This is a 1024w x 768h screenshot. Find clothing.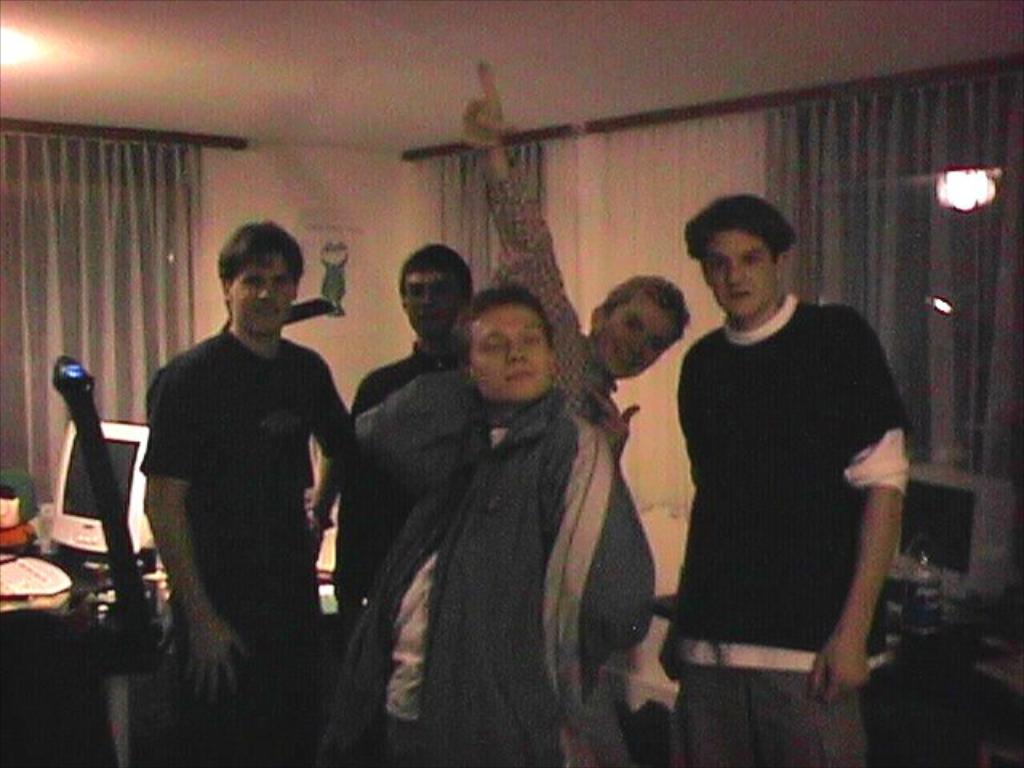
Bounding box: [x1=334, y1=333, x2=467, y2=766].
